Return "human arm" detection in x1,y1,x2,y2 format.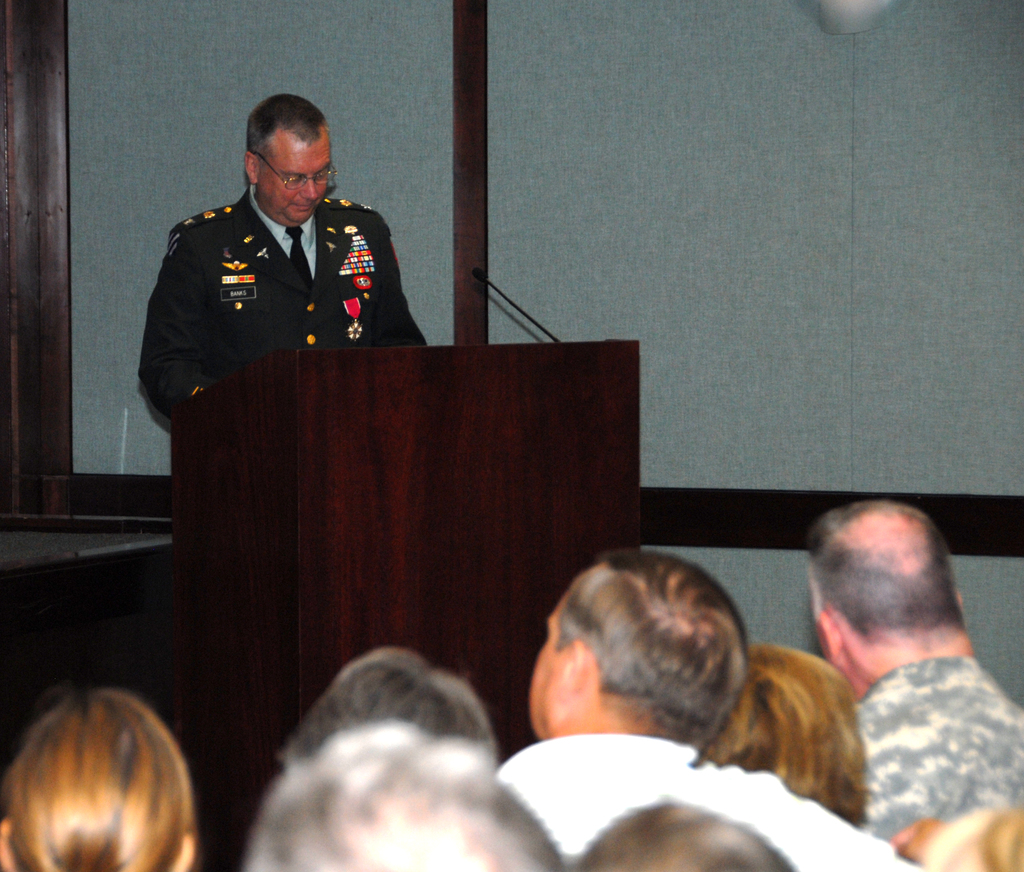
381,283,425,346.
